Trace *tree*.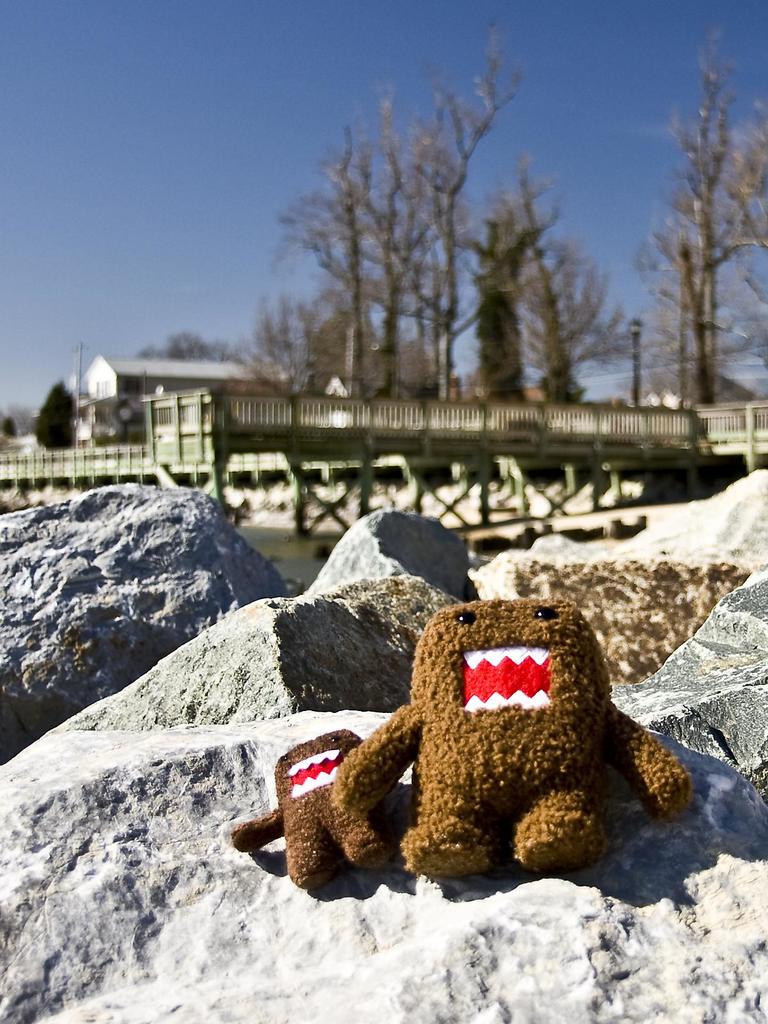
Traced to l=642, t=53, r=753, b=409.
